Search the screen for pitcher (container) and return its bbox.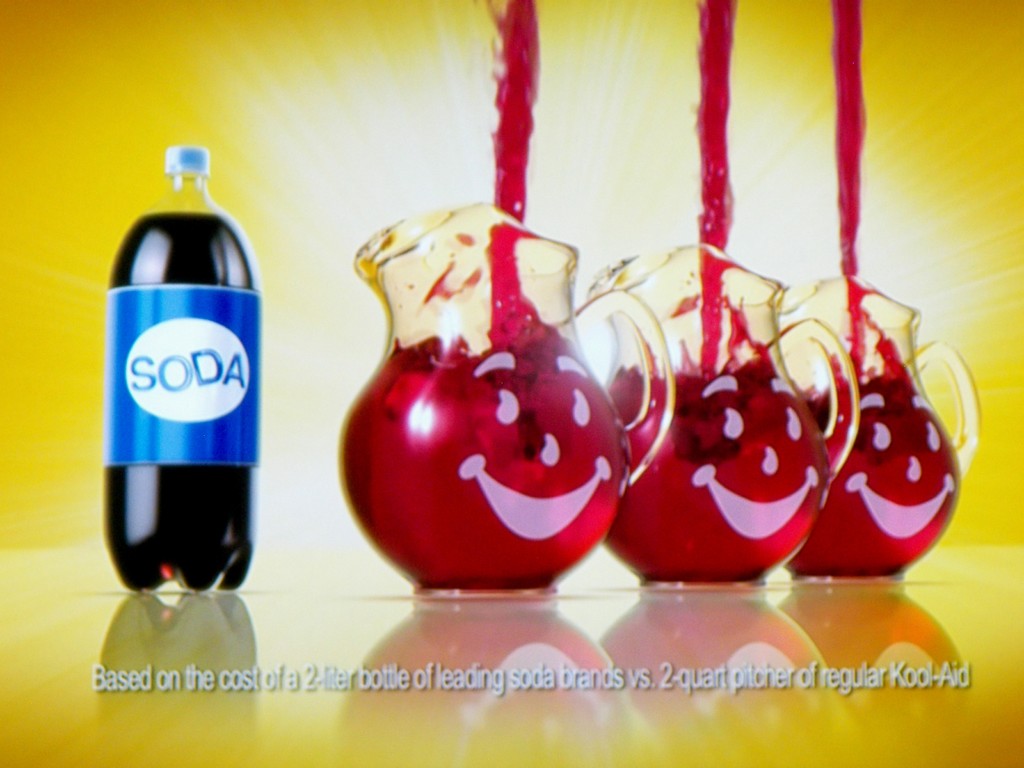
Found: [342,207,977,597].
